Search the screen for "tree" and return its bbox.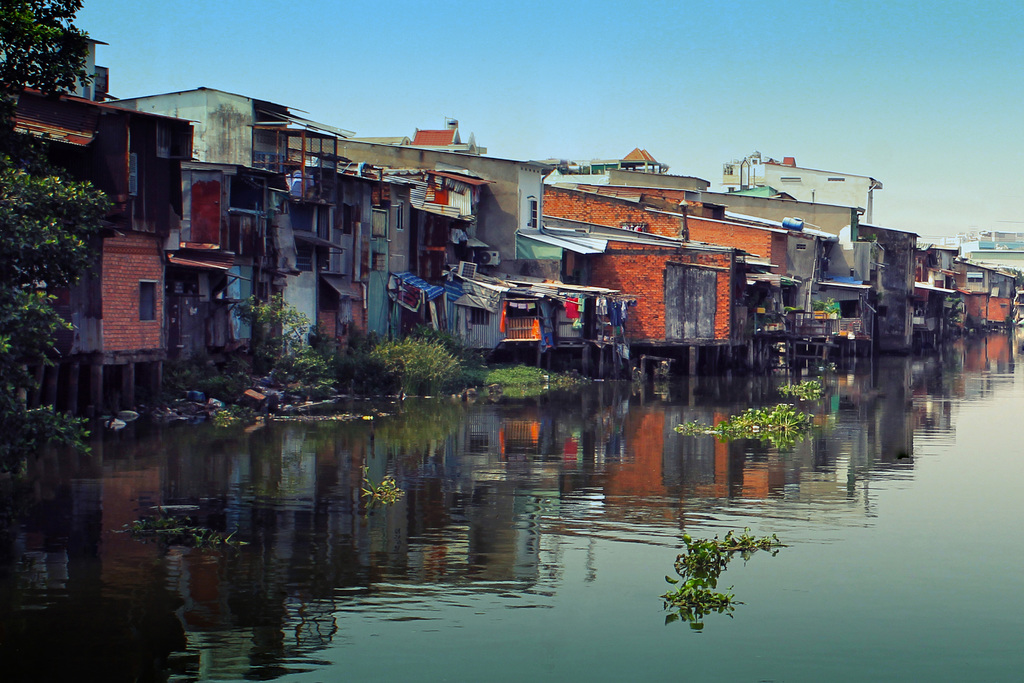
Found: 0,0,115,111.
